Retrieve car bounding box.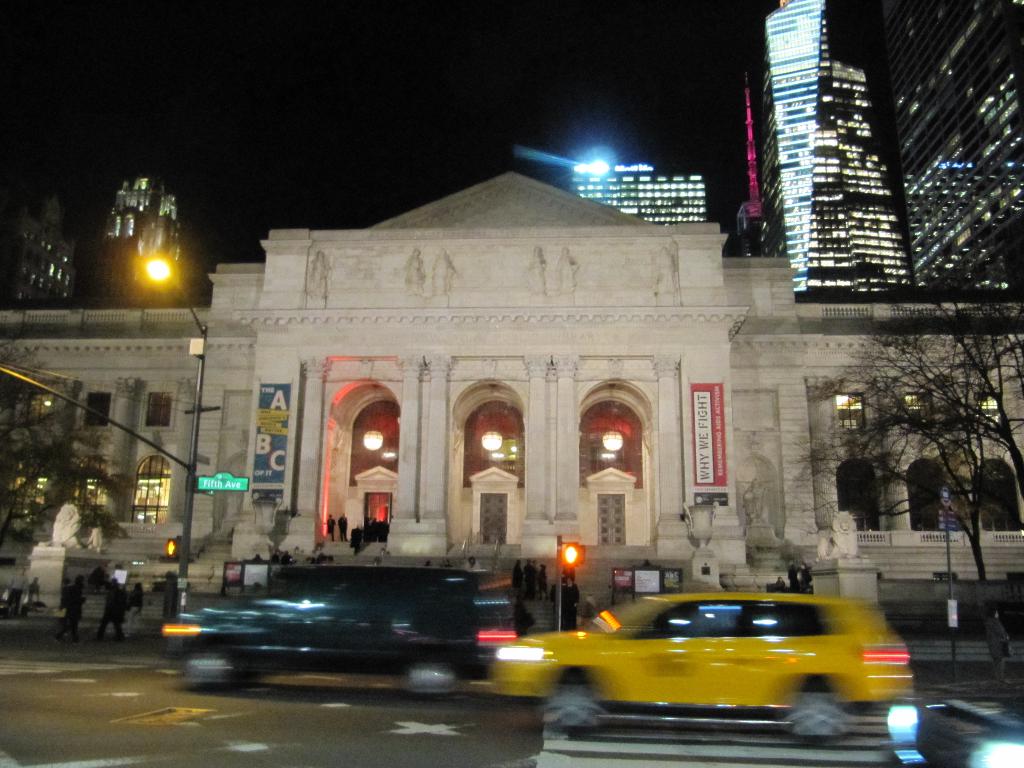
Bounding box: <bbox>158, 565, 519, 708</bbox>.
